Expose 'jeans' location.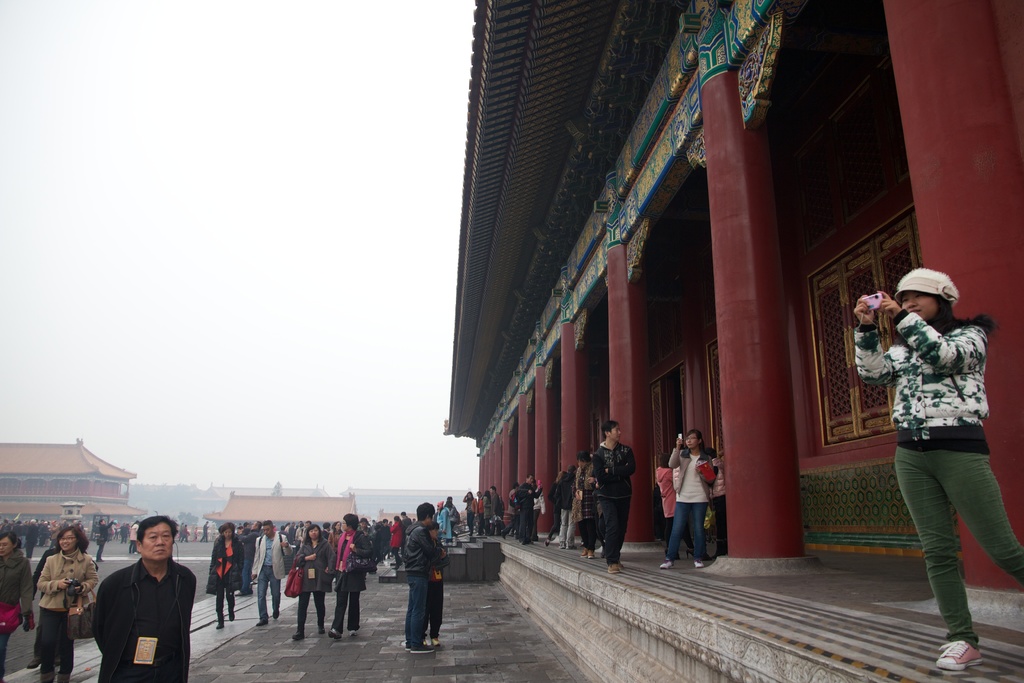
Exposed at <region>260, 566, 282, 622</region>.
